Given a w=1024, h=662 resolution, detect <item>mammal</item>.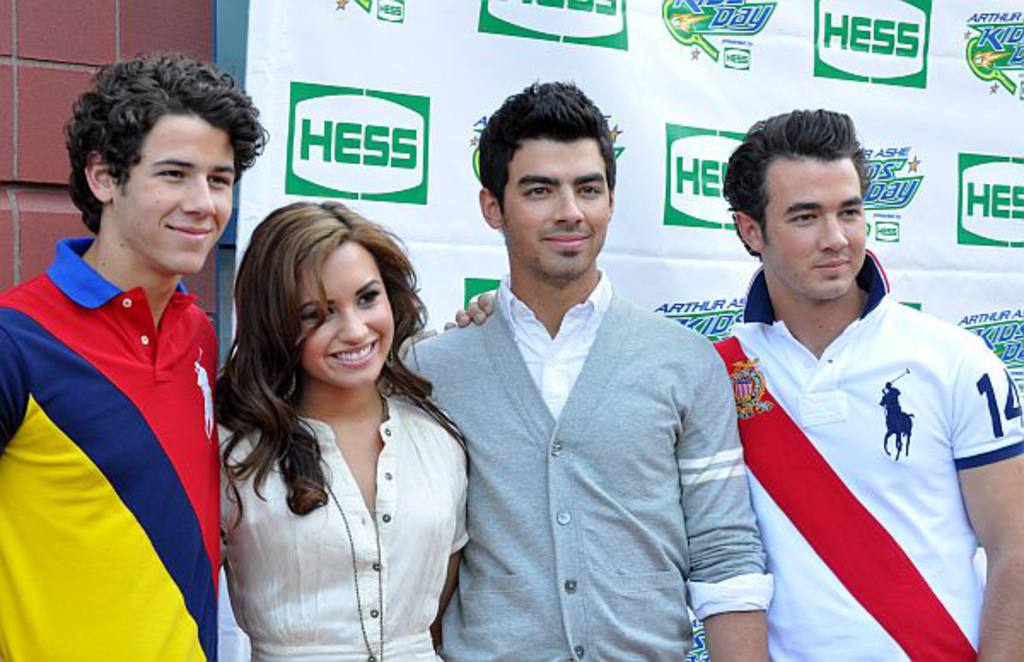
crop(396, 72, 771, 660).
